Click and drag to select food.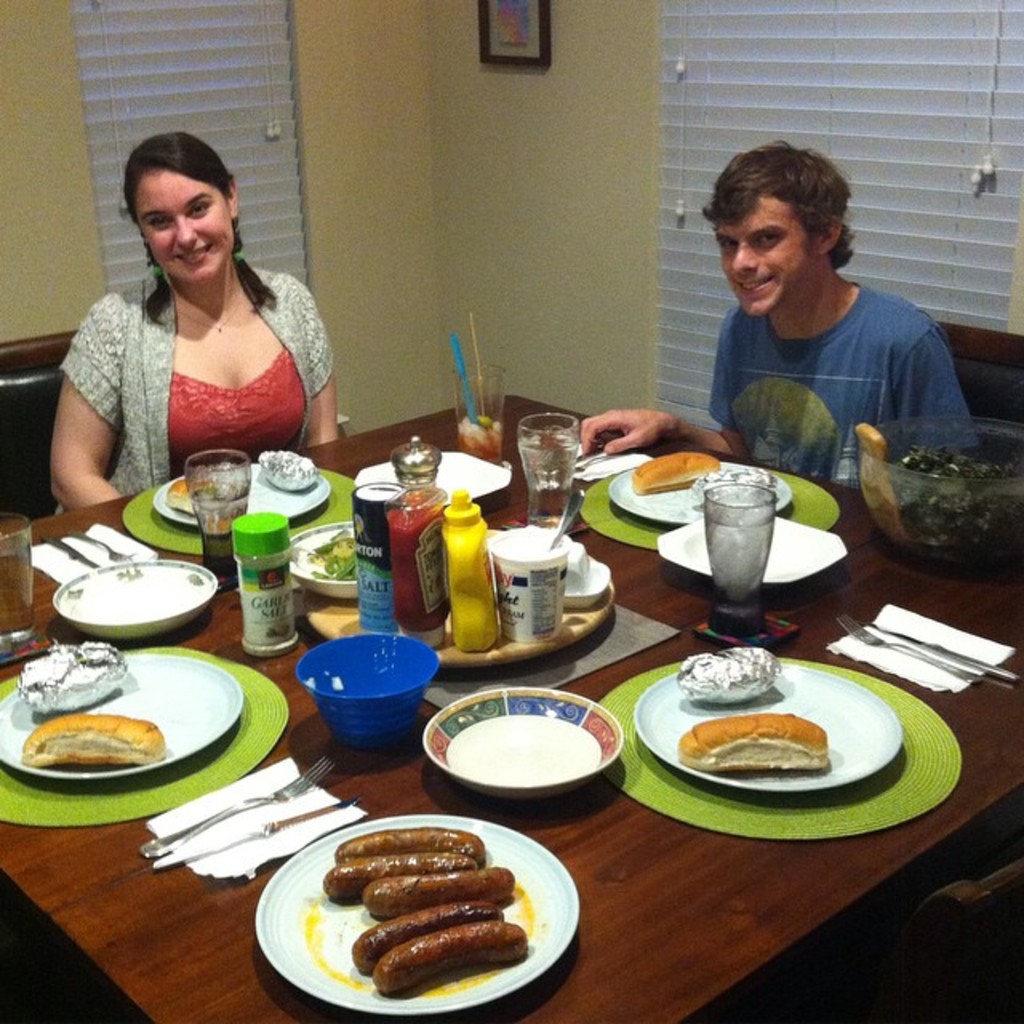
Selection: bbox(674, 710, 845, 781).
